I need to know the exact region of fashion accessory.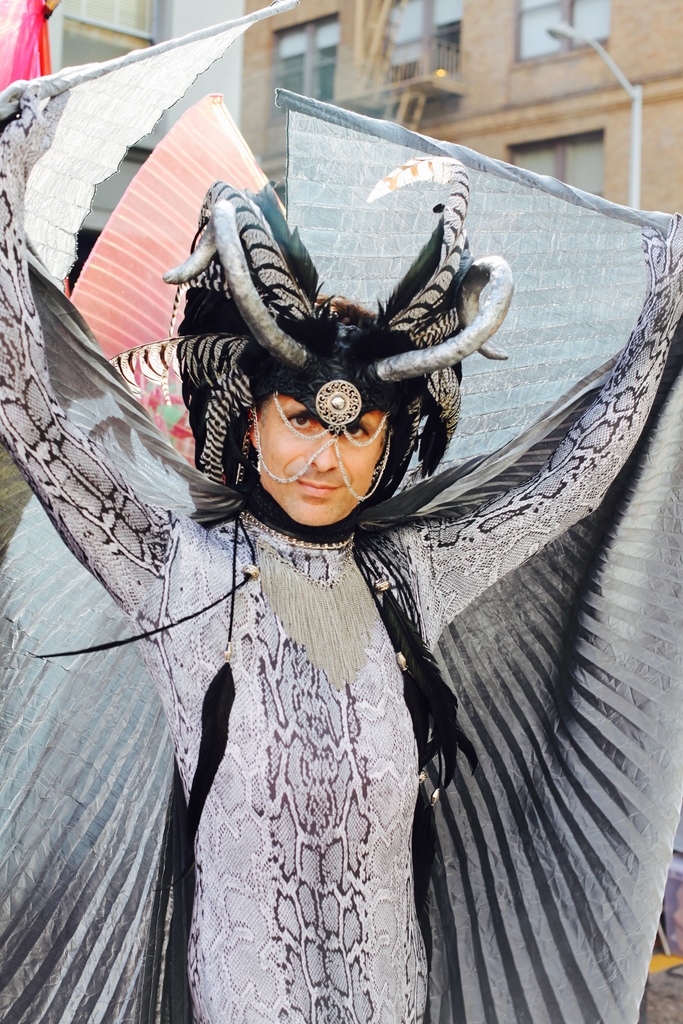
Region: select_region(106, 154, 509, 531).
